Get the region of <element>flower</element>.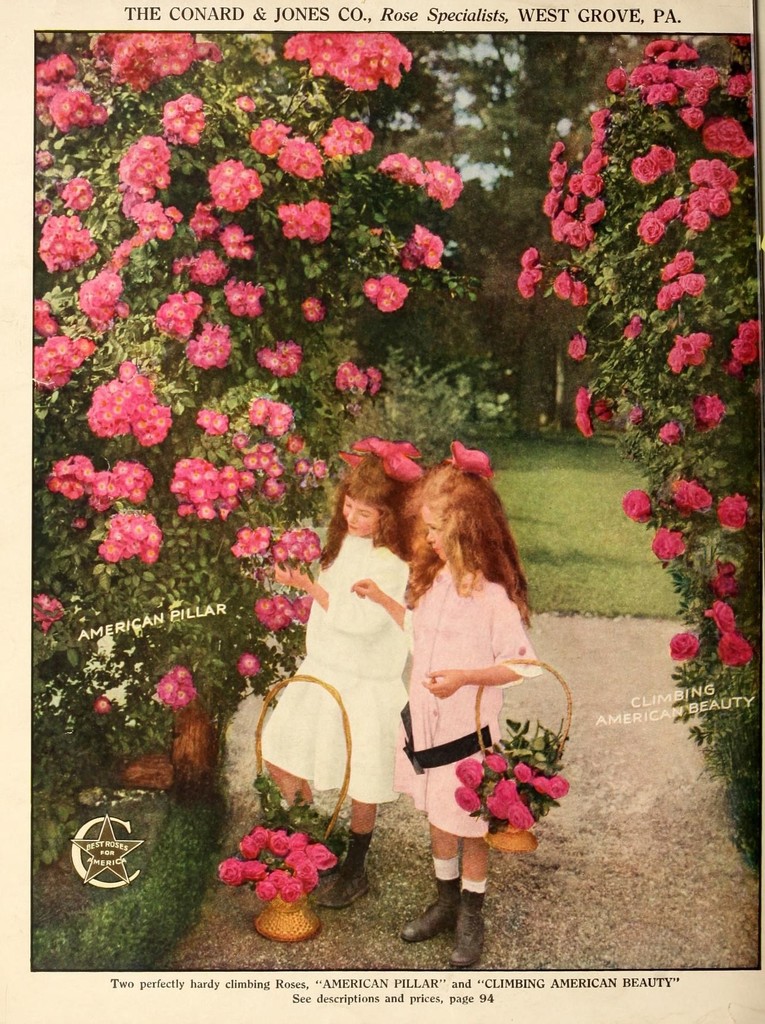
crop(228, 282, 263, 324).
